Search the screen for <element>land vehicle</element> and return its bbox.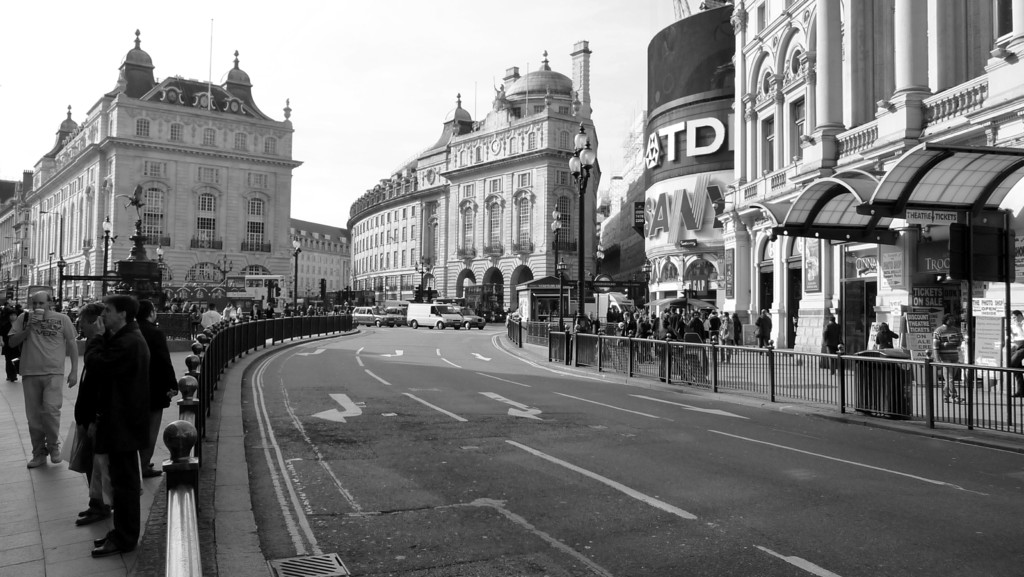
Found: detection(19, 282, 58, 311).
